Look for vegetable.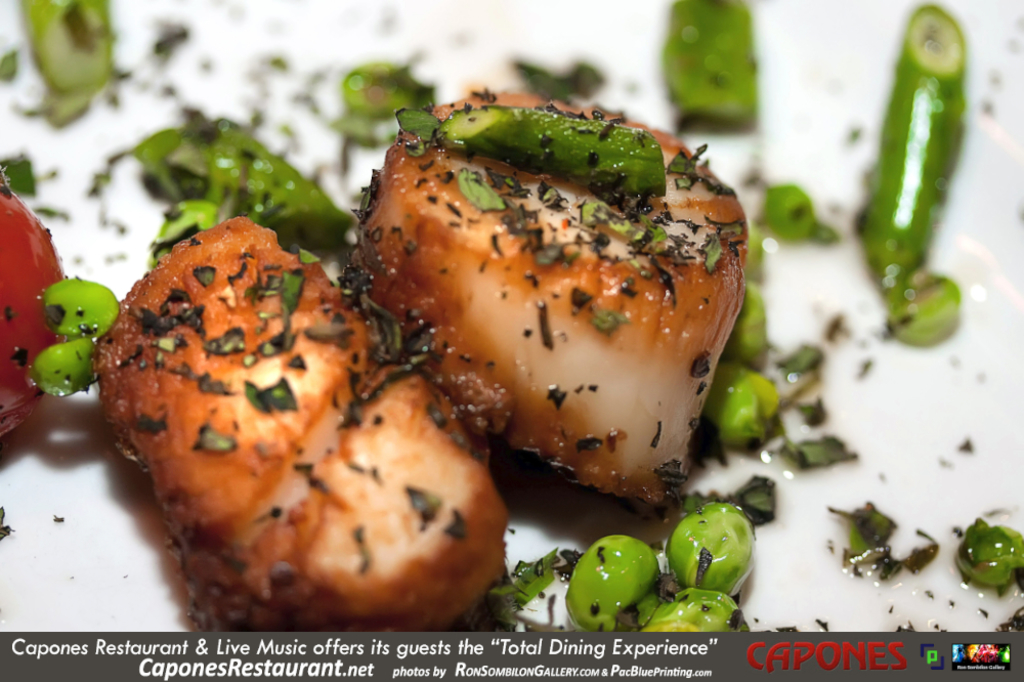
Found: BBox(663, 503, 764, 613).
